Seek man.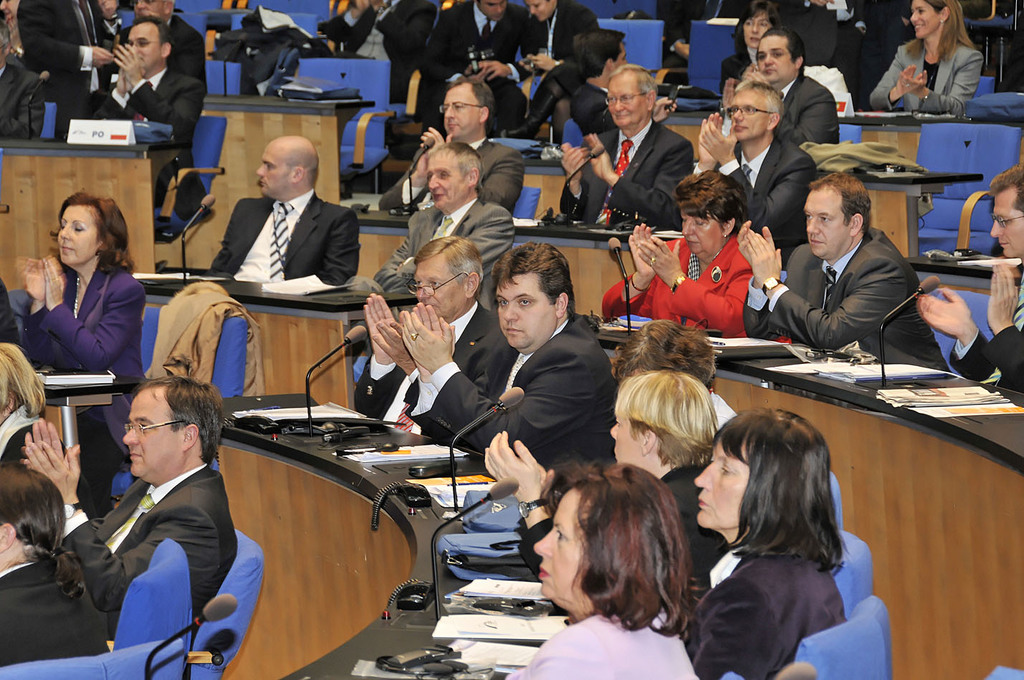
200, 135, 364, 307.
